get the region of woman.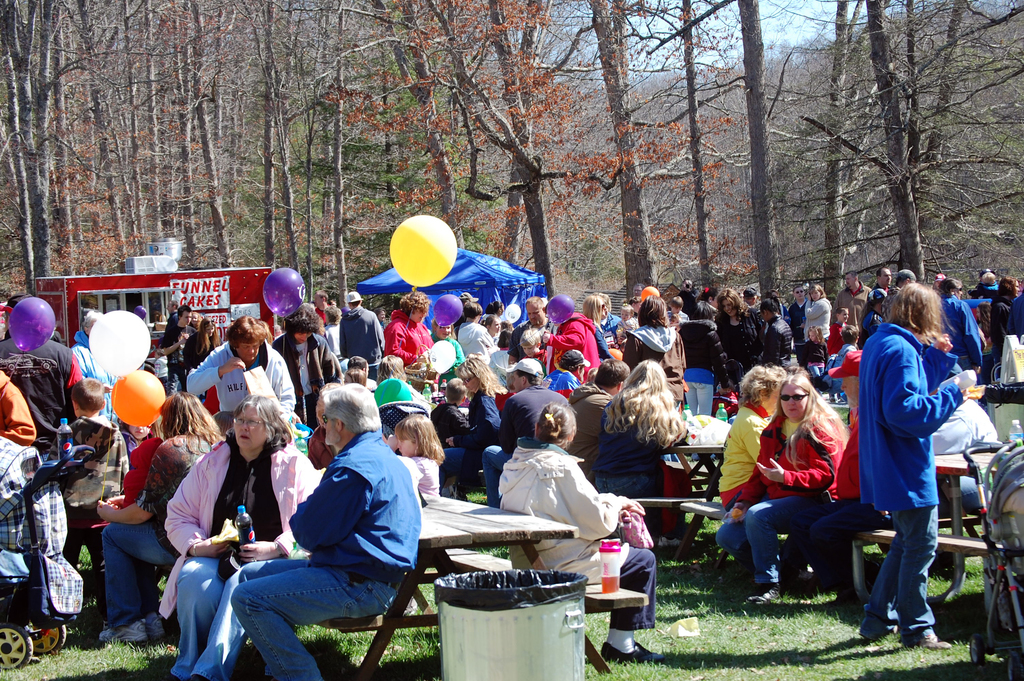
bbox=[584, 298, 623, 361].
